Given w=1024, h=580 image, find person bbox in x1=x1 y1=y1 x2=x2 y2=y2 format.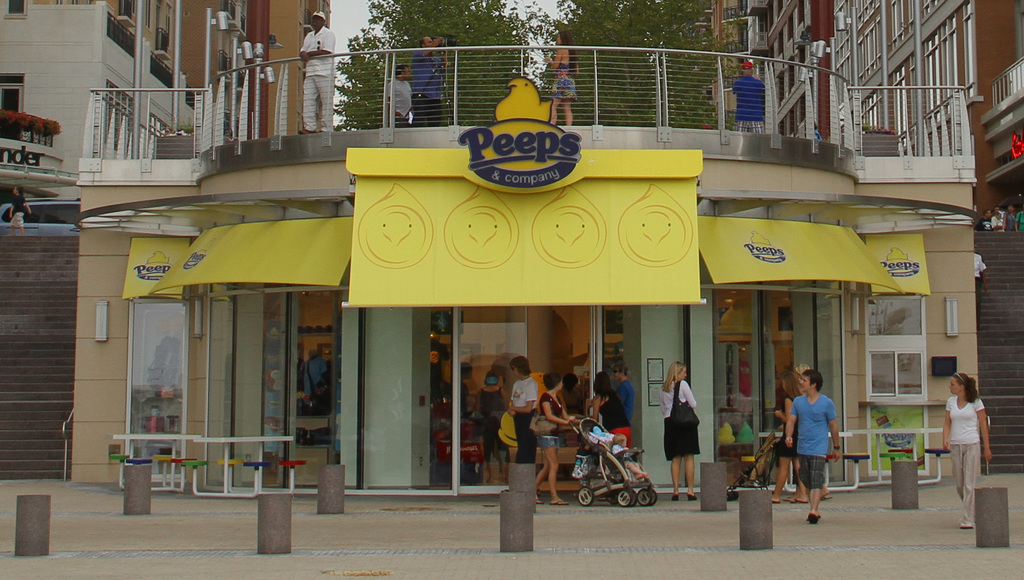
x1=941 y1=374 x2=993 y2=531.
